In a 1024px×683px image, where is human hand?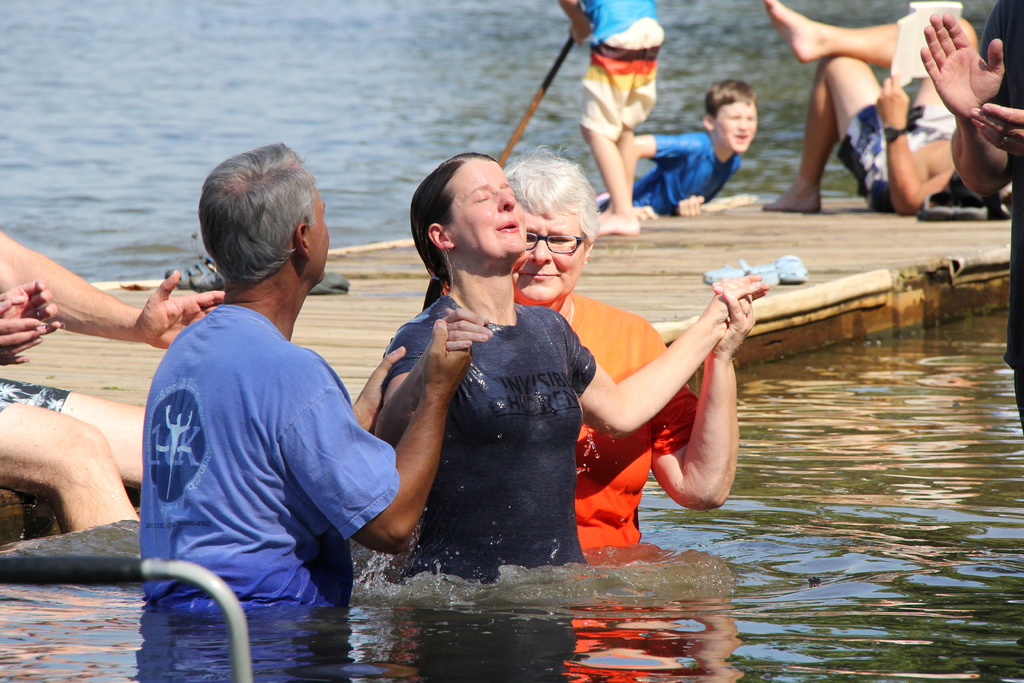
detection(0, 299, 45, 365).
